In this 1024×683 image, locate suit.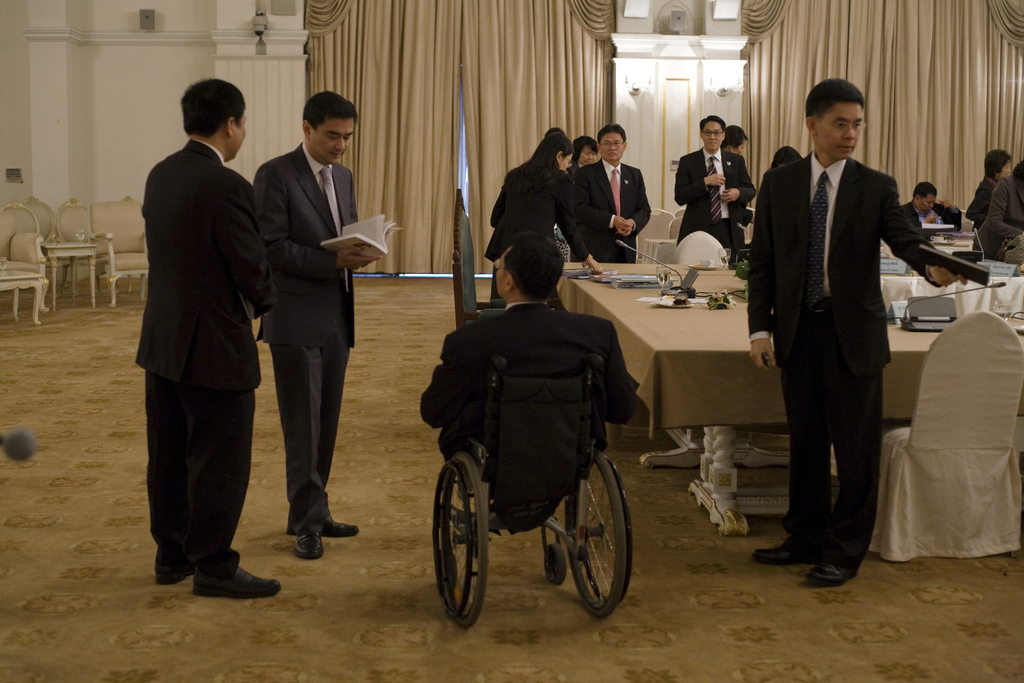
Bounding box: [x1=746, y1=151, x2=949, y2=563].
